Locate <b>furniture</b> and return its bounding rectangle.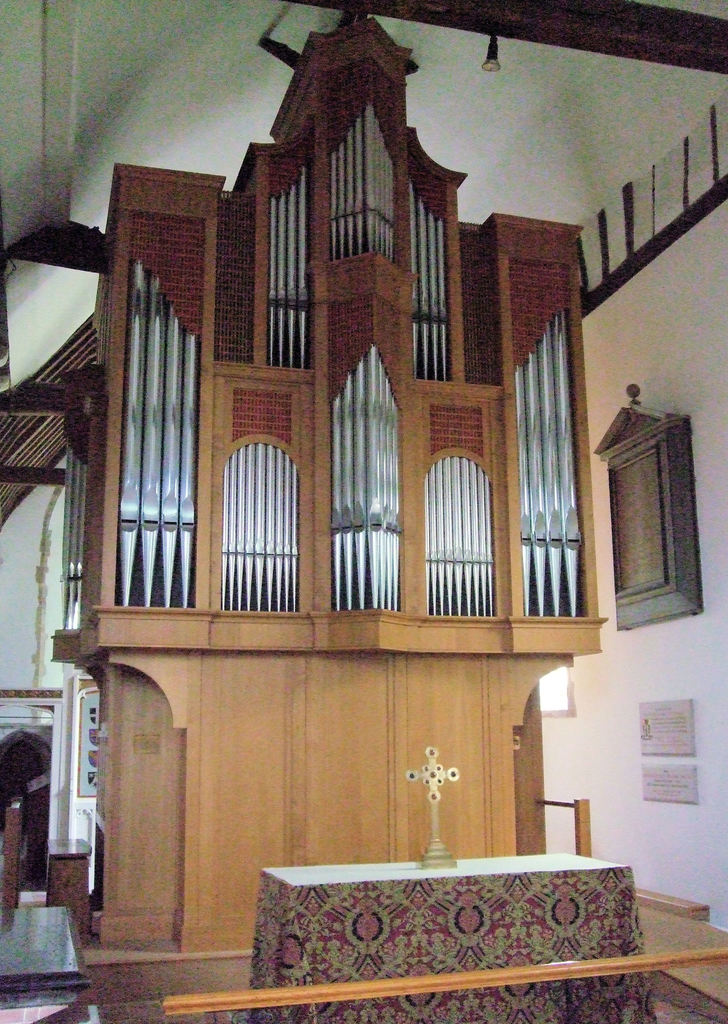
box(244, 852, 655, 1023).
